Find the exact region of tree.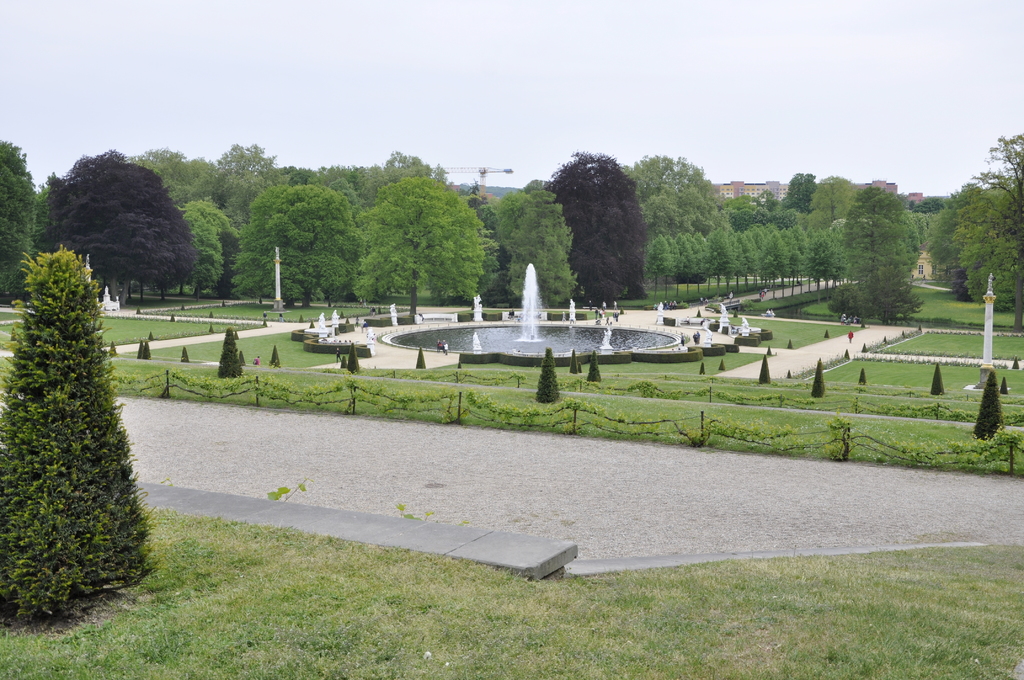
Exact region: BBox(840, 175, 931, 324).
